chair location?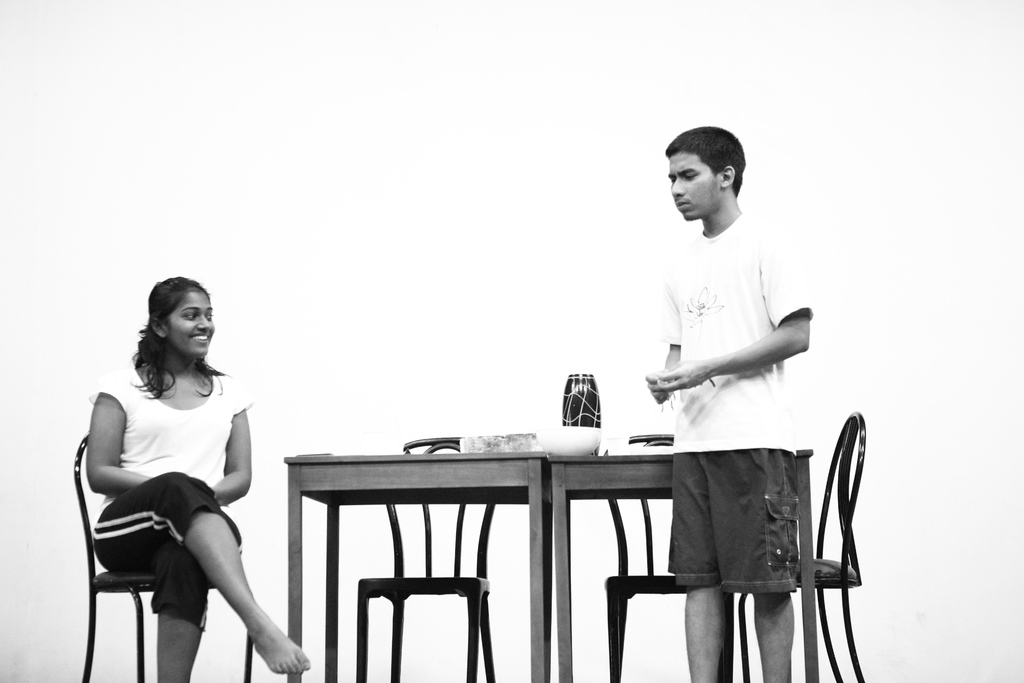
box(79, 431, 254, 682)
